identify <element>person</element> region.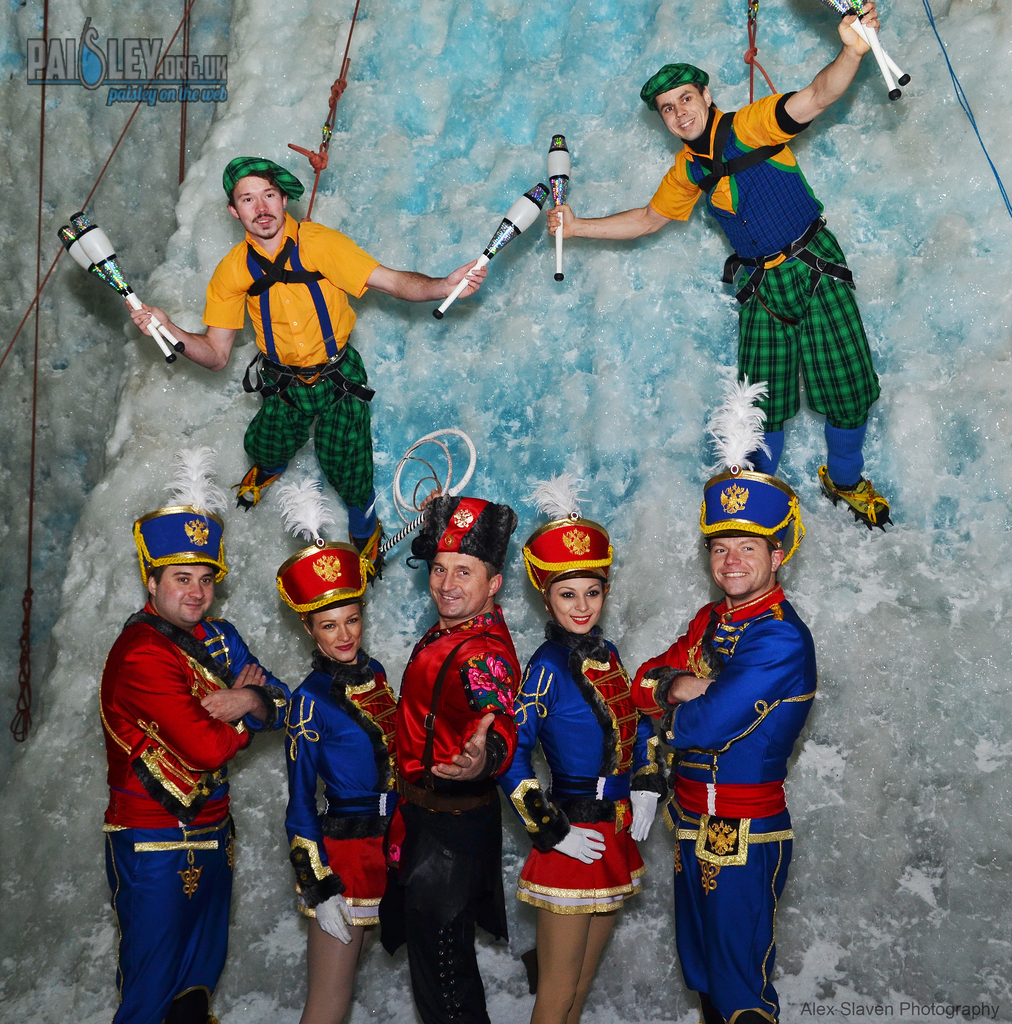
Region: 496,507,655,1023.
